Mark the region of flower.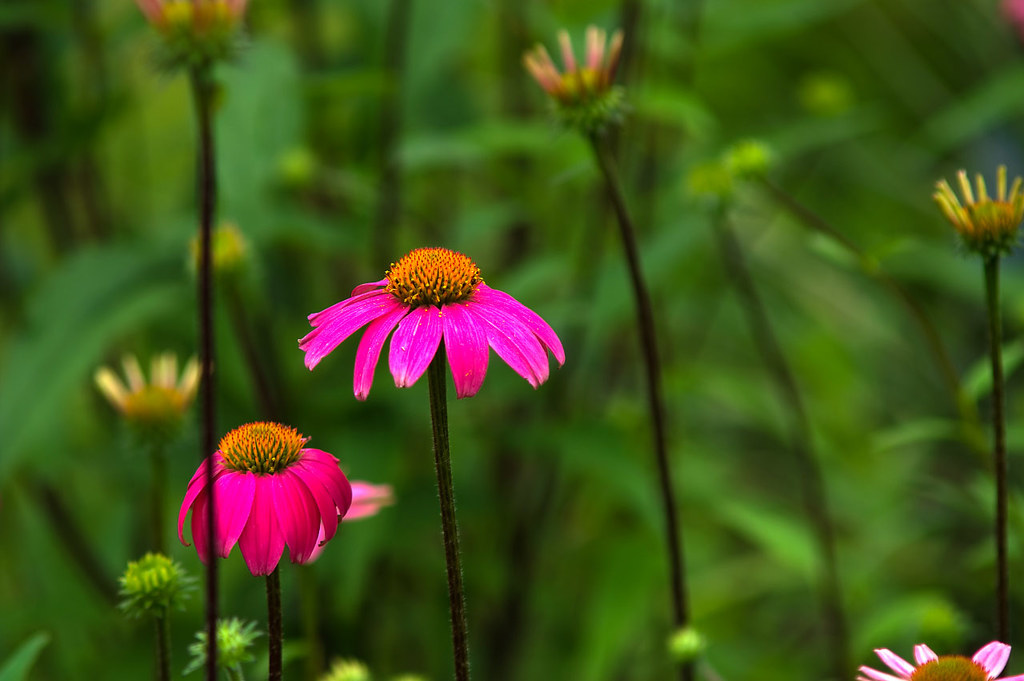
Region: [858,641,1023,680].
